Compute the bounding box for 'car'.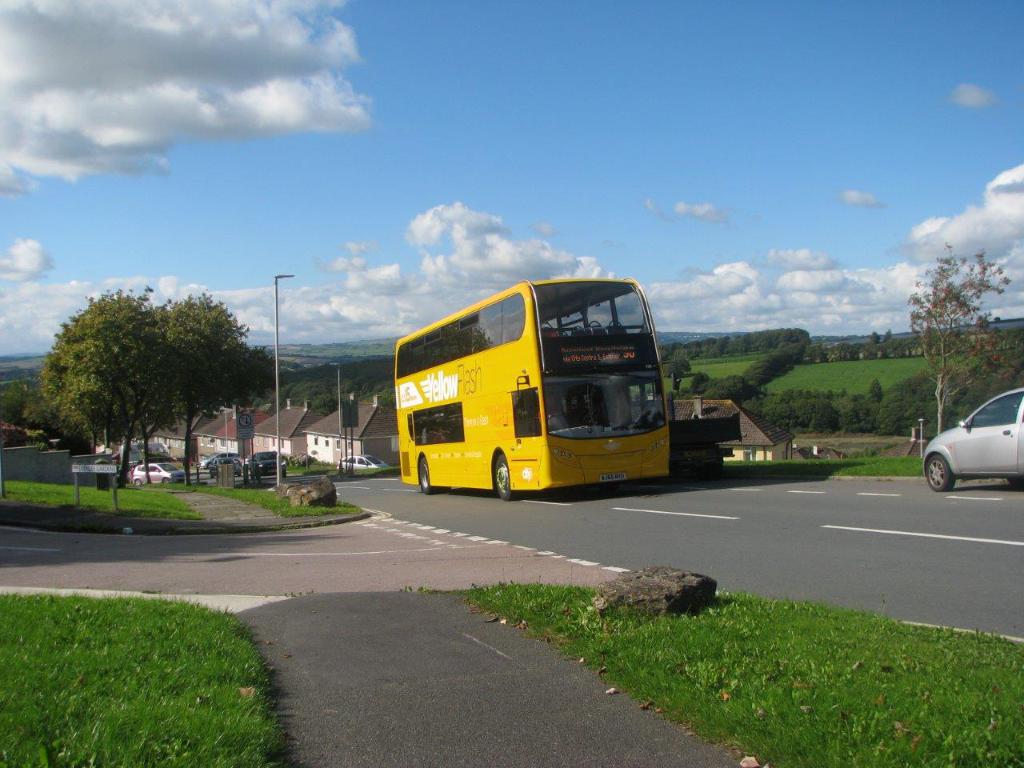
bbox=(249, 453, 290, 474).
